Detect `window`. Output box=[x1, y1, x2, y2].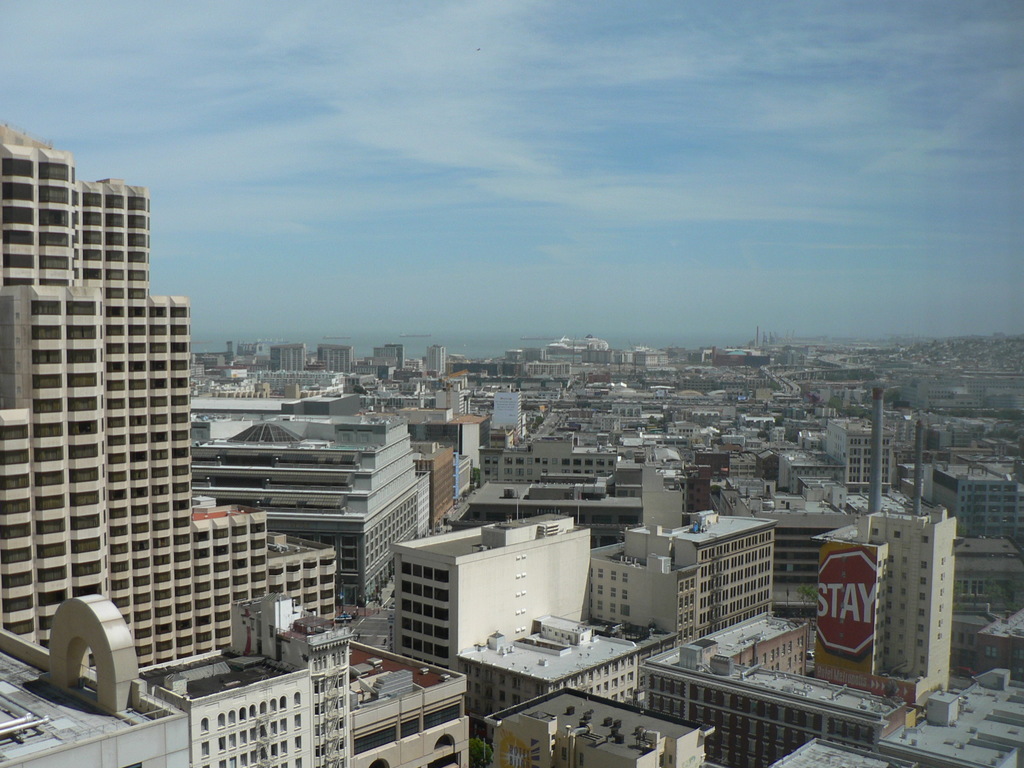
box=[402, 715, 424, 739].
